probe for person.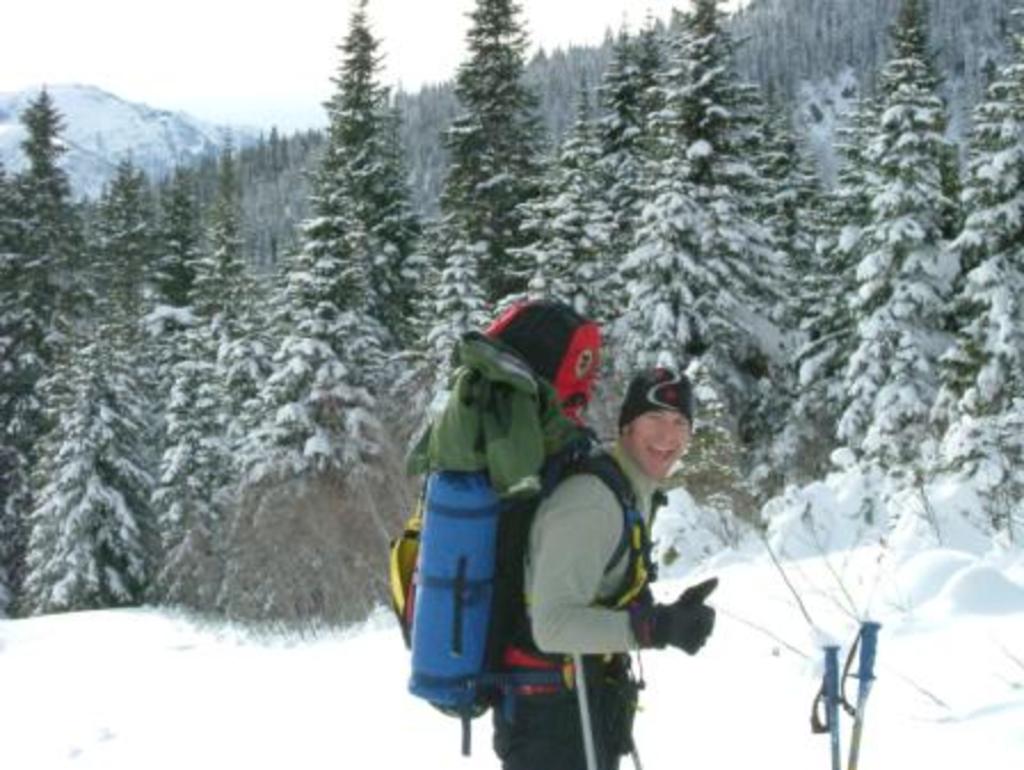
Probe result: detection(487, 372, 713, 768).
